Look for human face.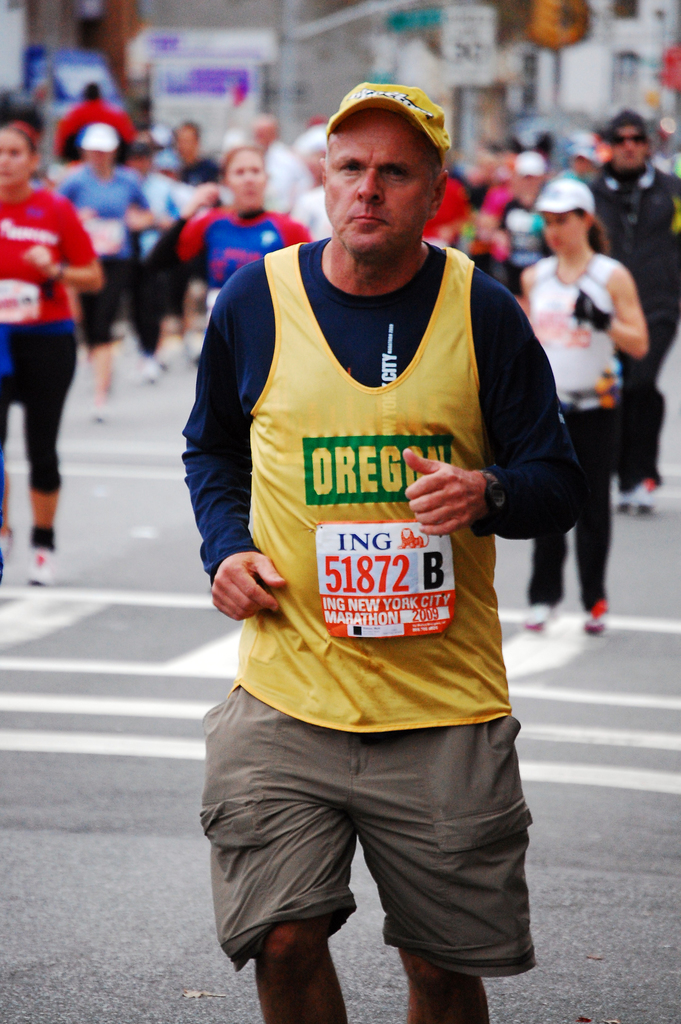
Found: crop(315, 113, 434, 267).
